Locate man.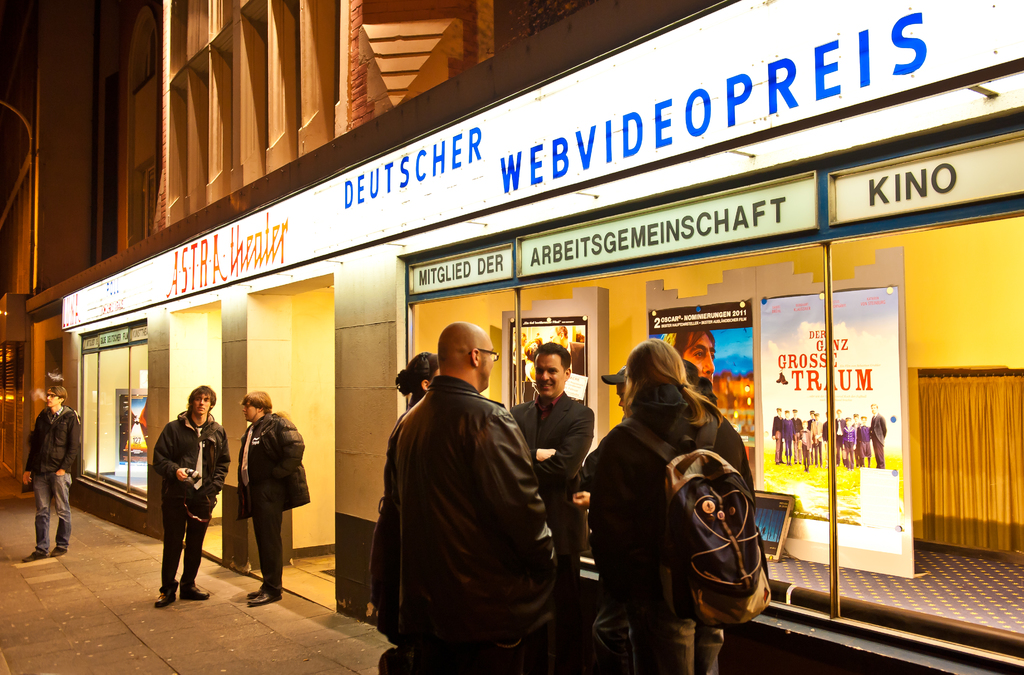
Bounding box: crop(152, 386, 230, 608).
